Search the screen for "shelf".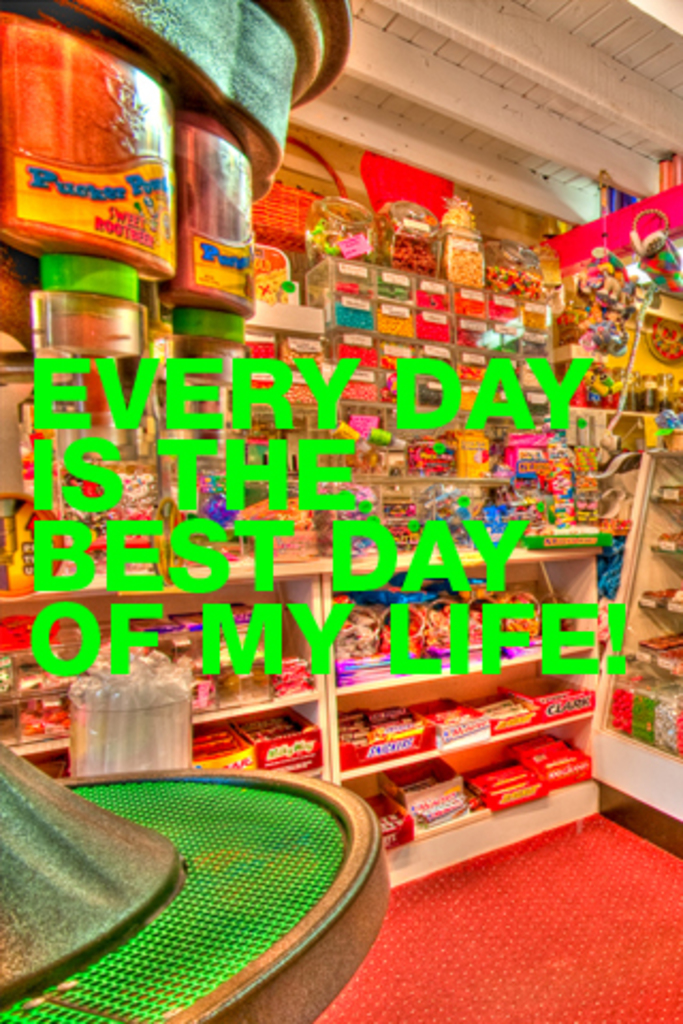
Found at 335/715/600/875.
